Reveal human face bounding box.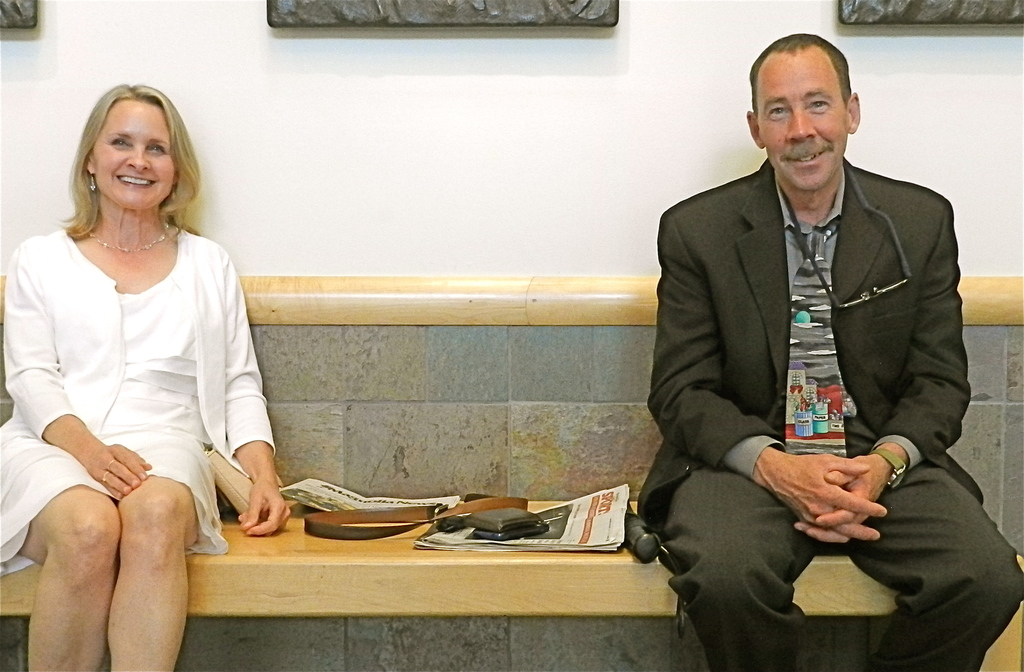
Revealed: BBox(92, 97, 173, 211).
